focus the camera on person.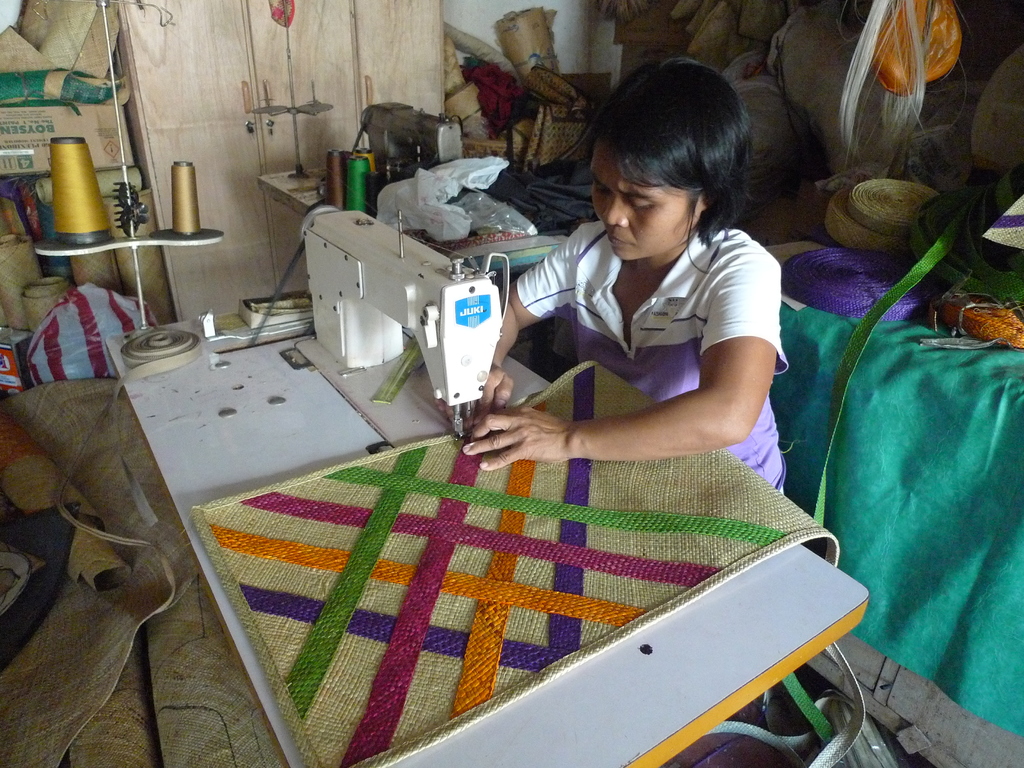
Focus region: (491,73,785,536).
